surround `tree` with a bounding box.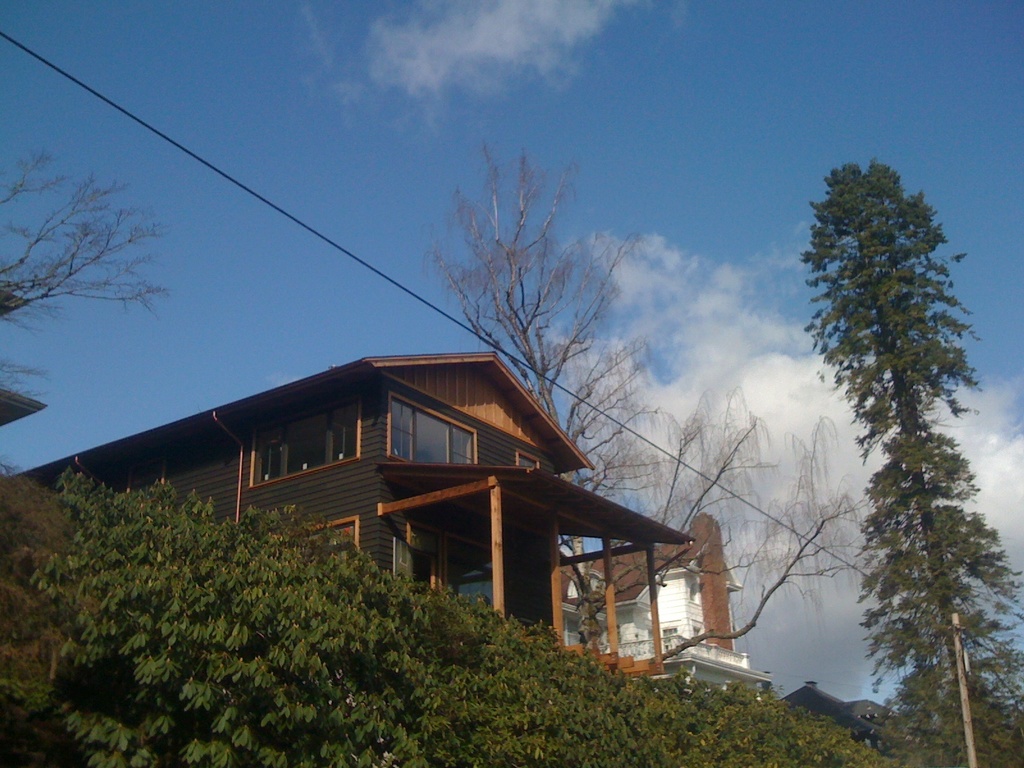
421,139,881,698.
